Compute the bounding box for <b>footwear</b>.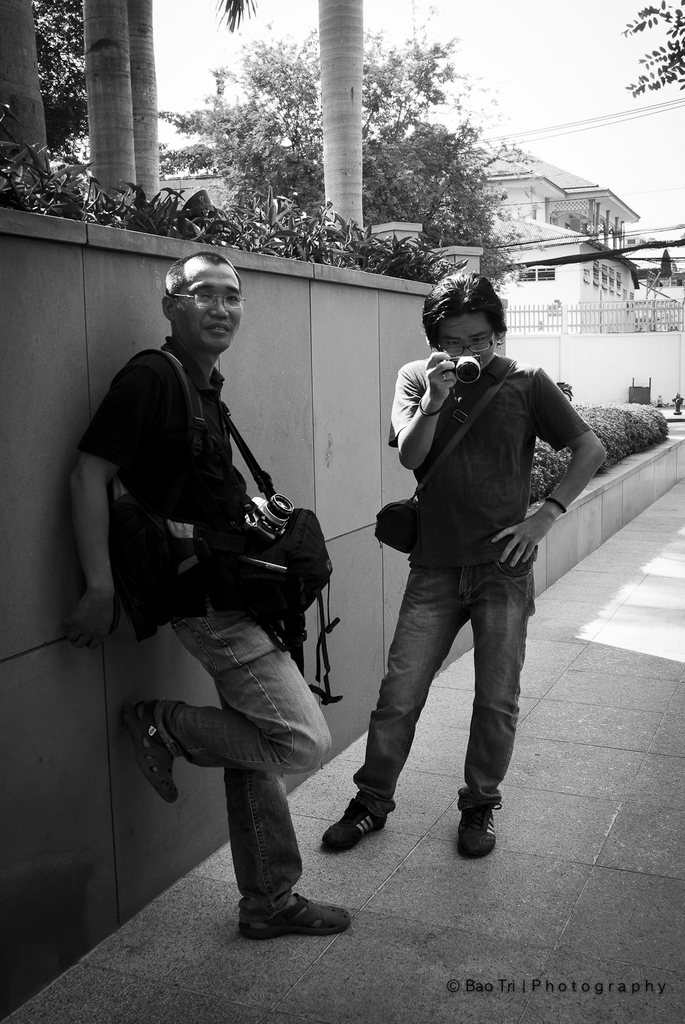
select_region(454, 797, 497, 859).
